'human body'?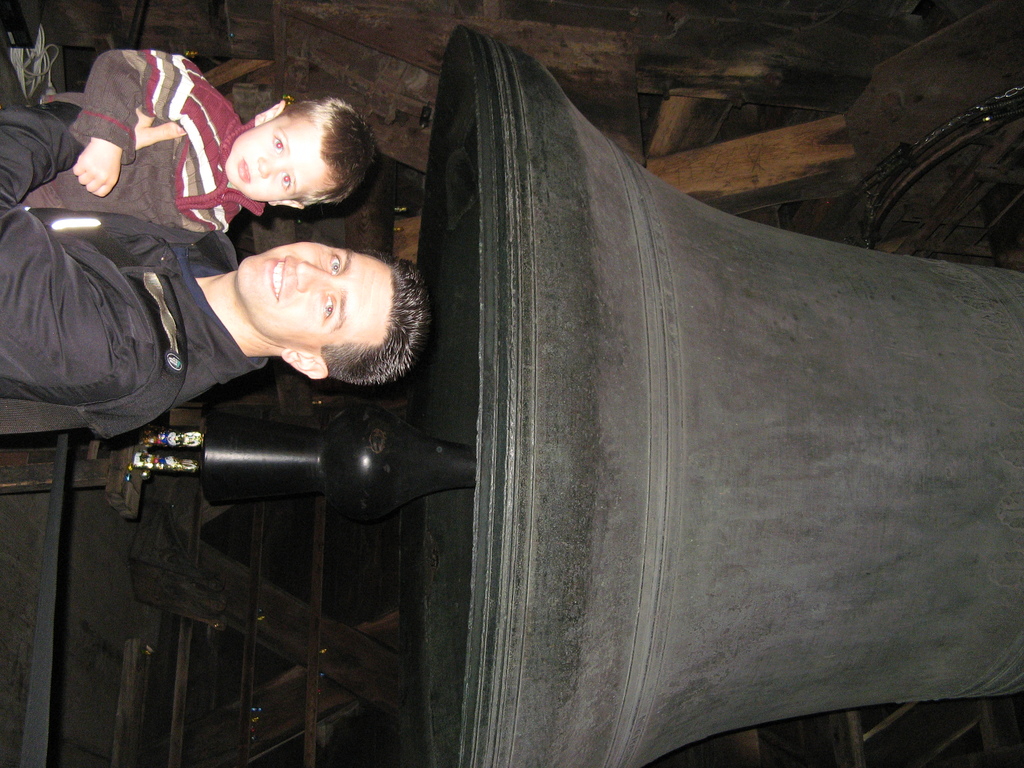
pyautogui.locateOnScreen(22, 45, 373, 229)
